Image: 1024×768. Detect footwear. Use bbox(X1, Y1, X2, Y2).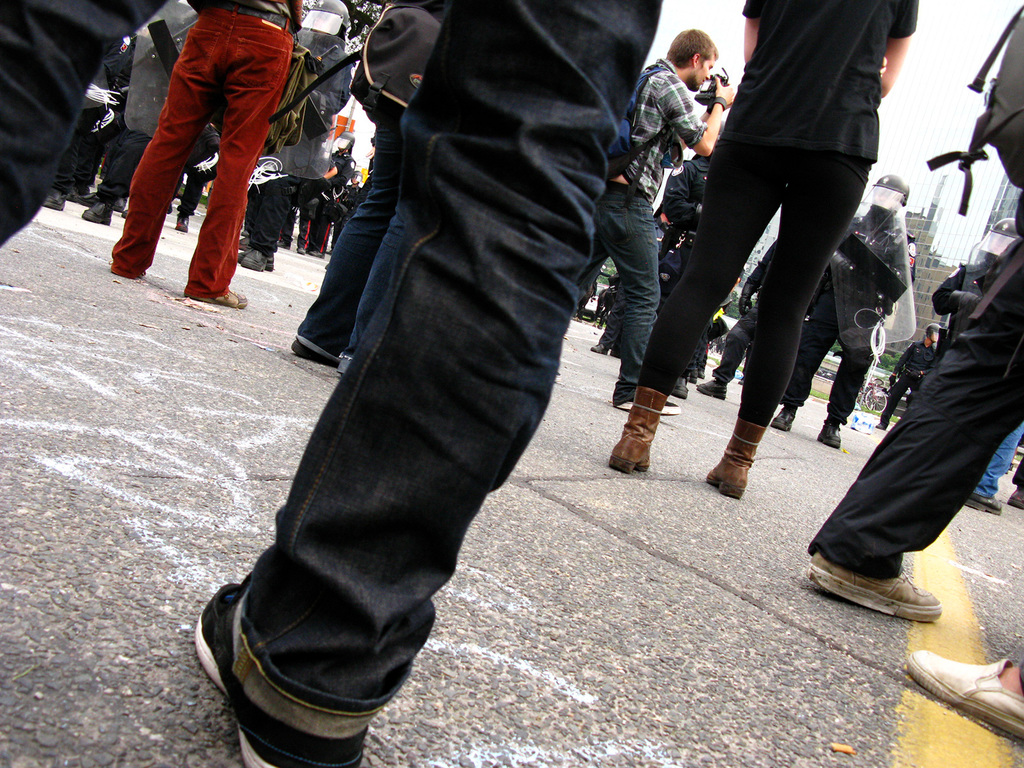
bbox(806, 550, 945, 624).
